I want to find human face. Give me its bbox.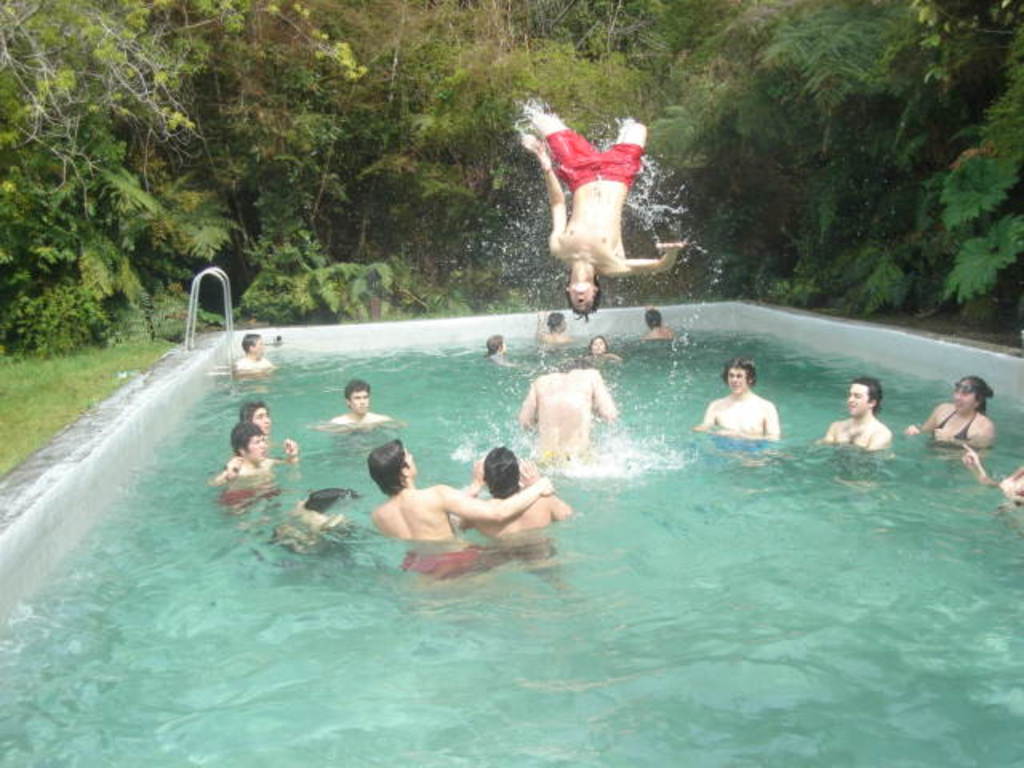
rect(725, 360, 747, 398).
